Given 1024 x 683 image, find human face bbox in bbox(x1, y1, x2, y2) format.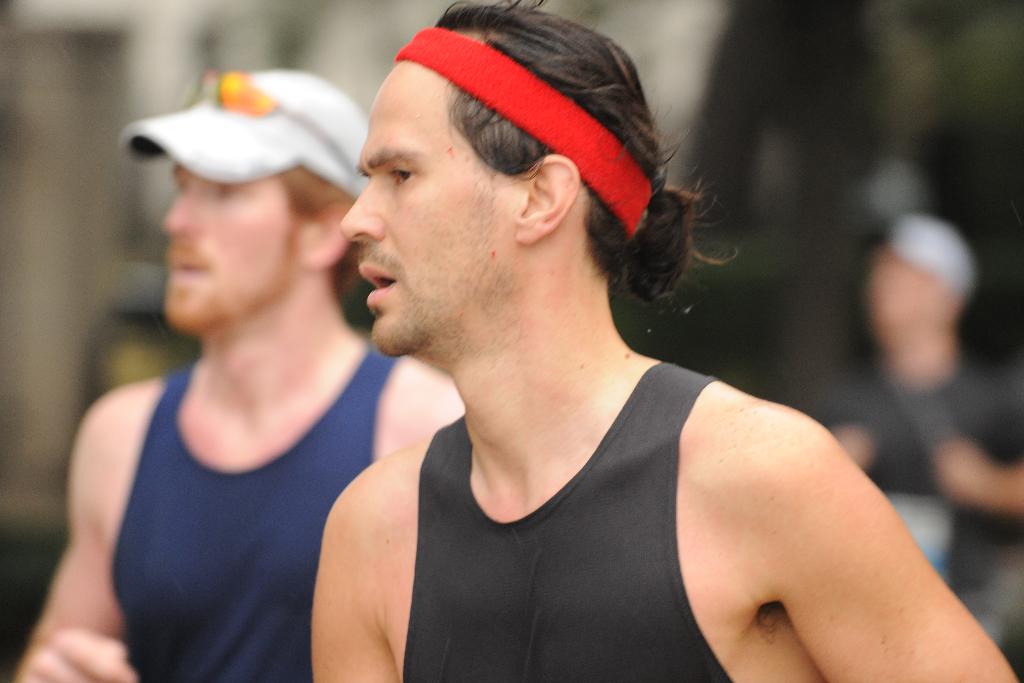
bbox(161, 168, 315, 324).
